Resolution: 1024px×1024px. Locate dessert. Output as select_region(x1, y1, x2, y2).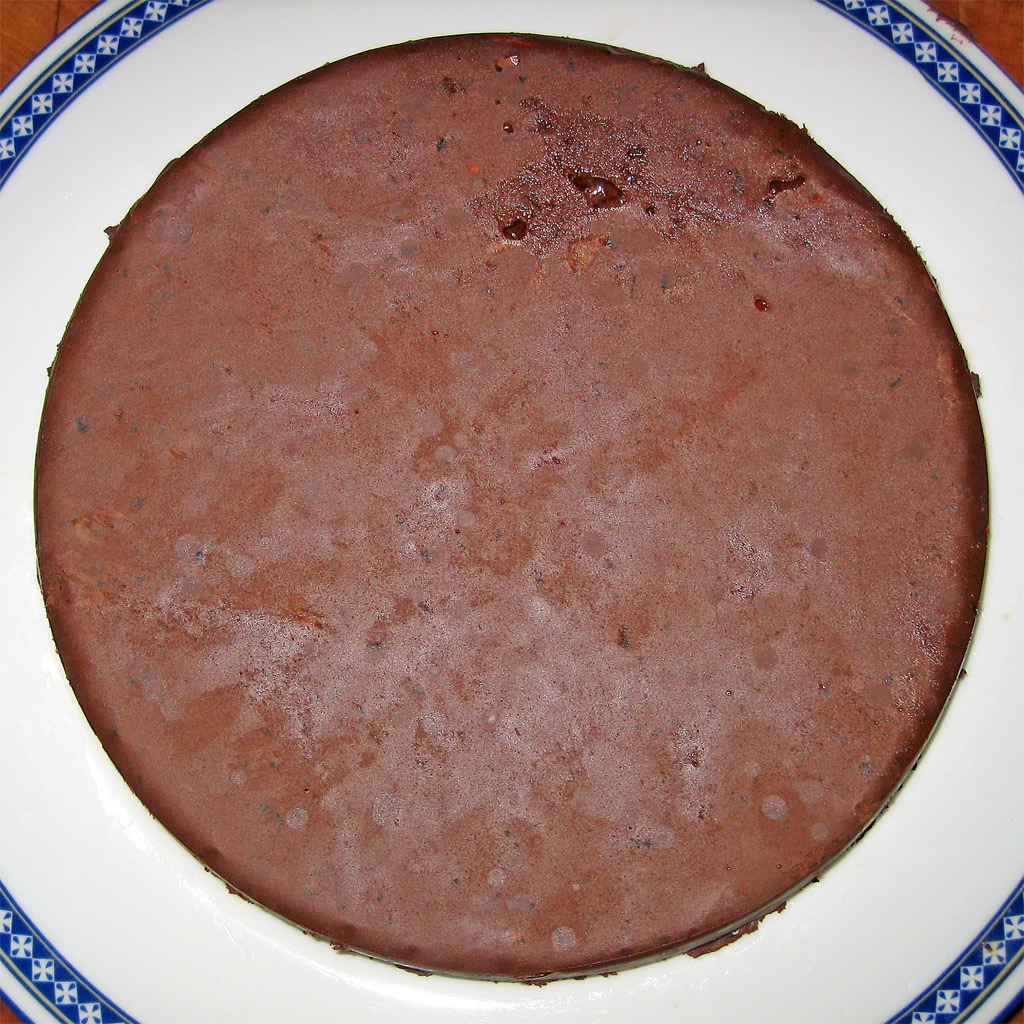
select_region(35, 32, 988, 980).
